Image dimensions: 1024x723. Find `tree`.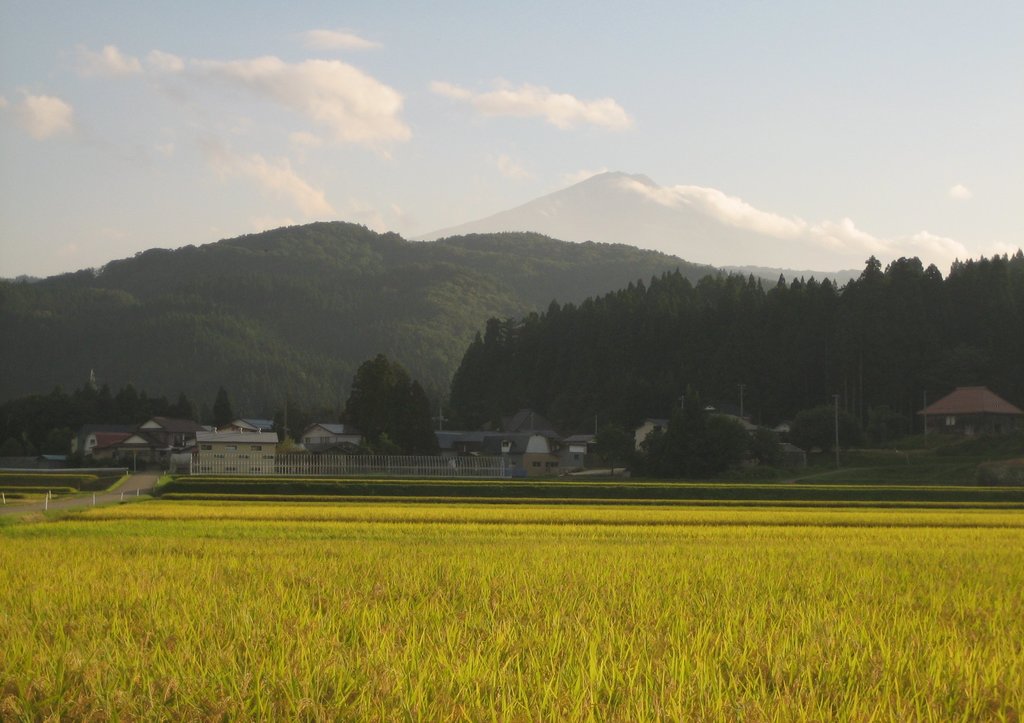
left=595, top=426, right=625, bottom=473.
